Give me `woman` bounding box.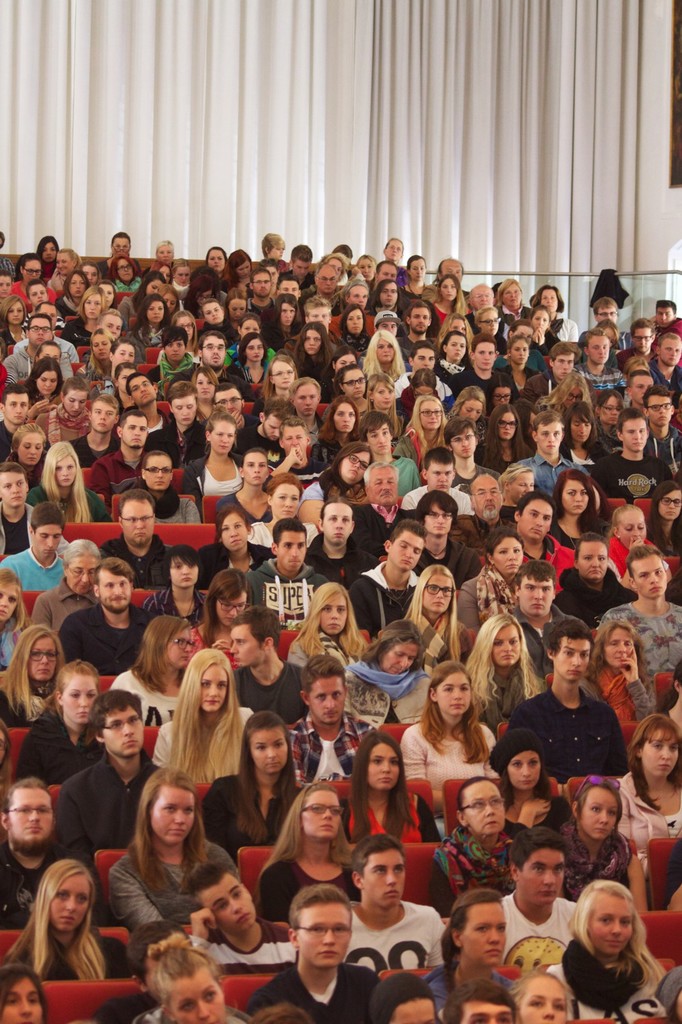
<region>39, 382, 96, 438</region>.
